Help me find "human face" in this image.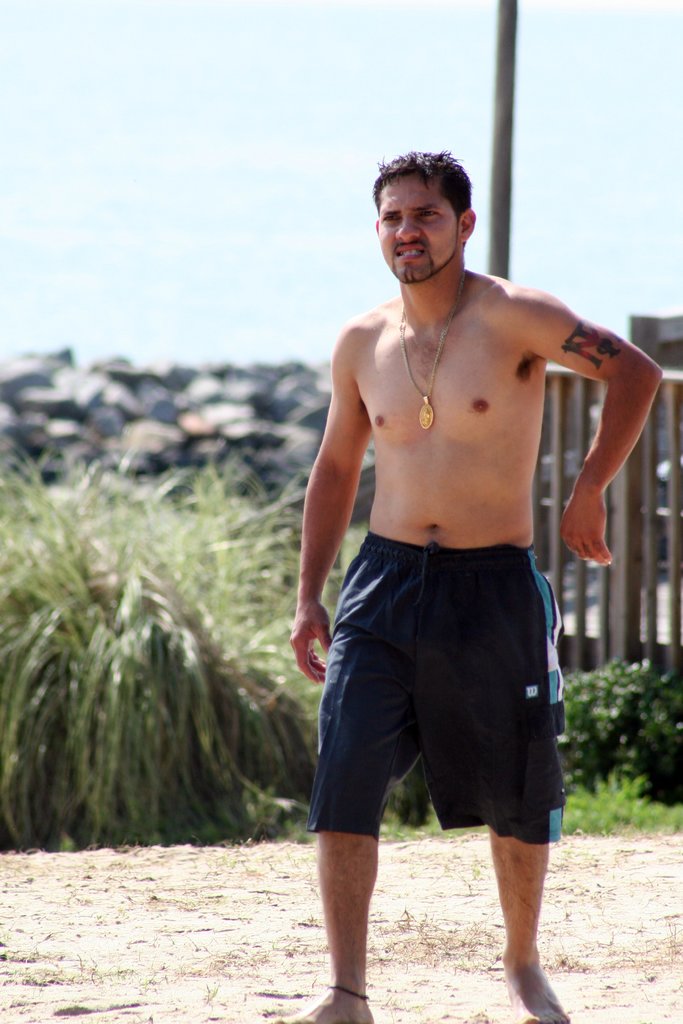
Found it: bbox=(381, 168, 461, 281).
